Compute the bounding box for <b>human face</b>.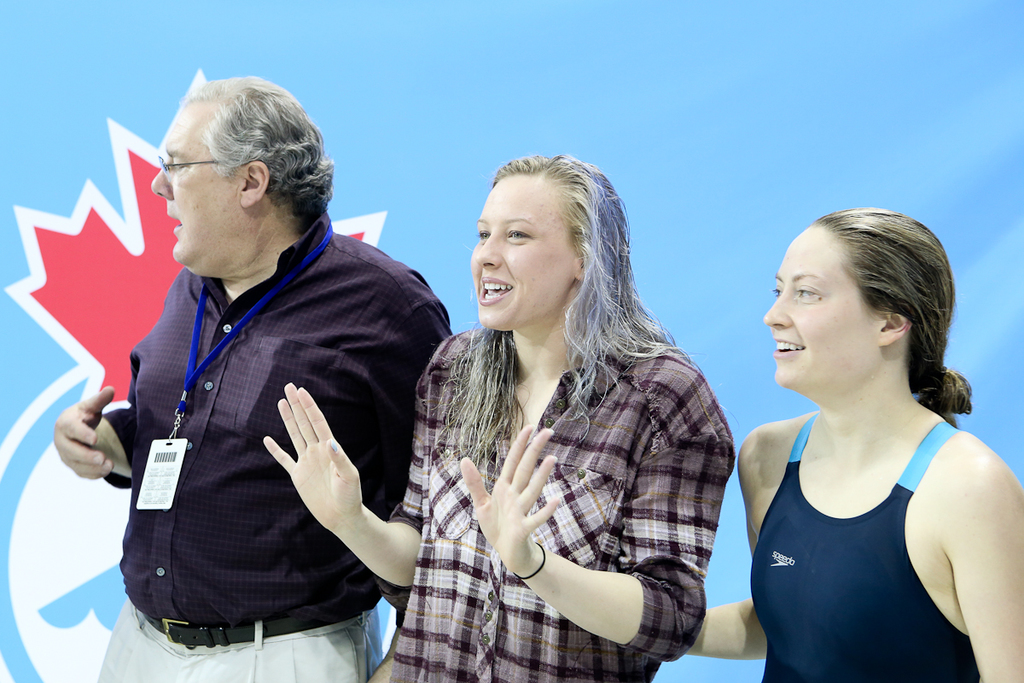
(left=761, top=222, right=887, bottom=390).
